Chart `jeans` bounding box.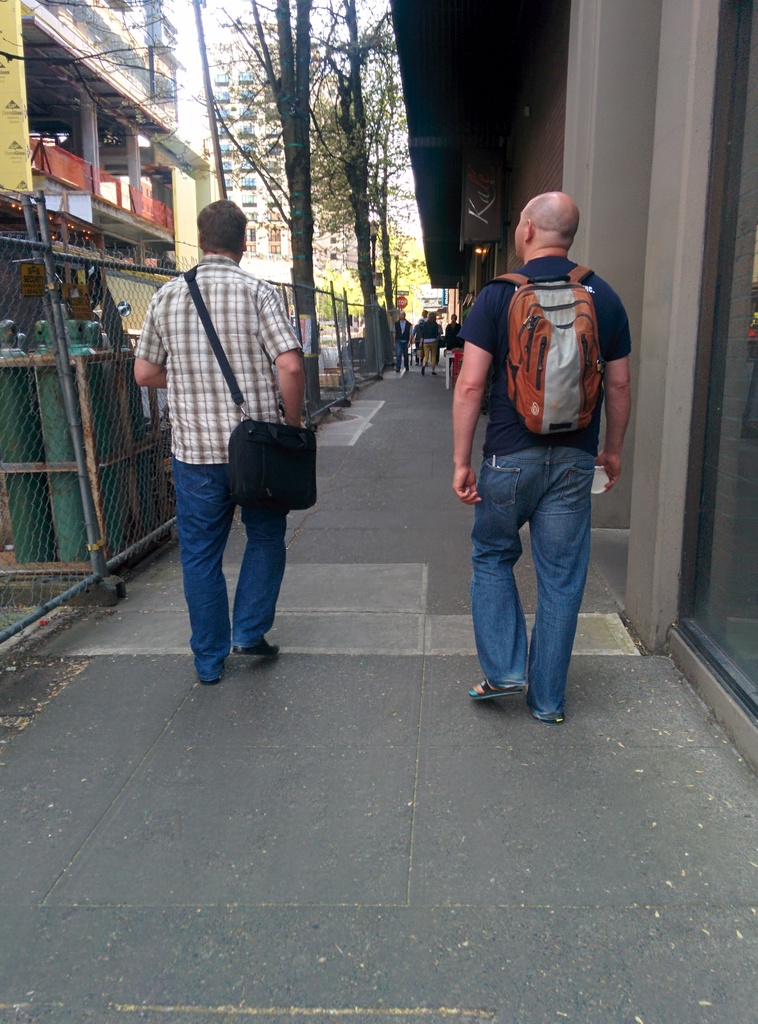
Charted: detection(469, 436, 599, 722).
